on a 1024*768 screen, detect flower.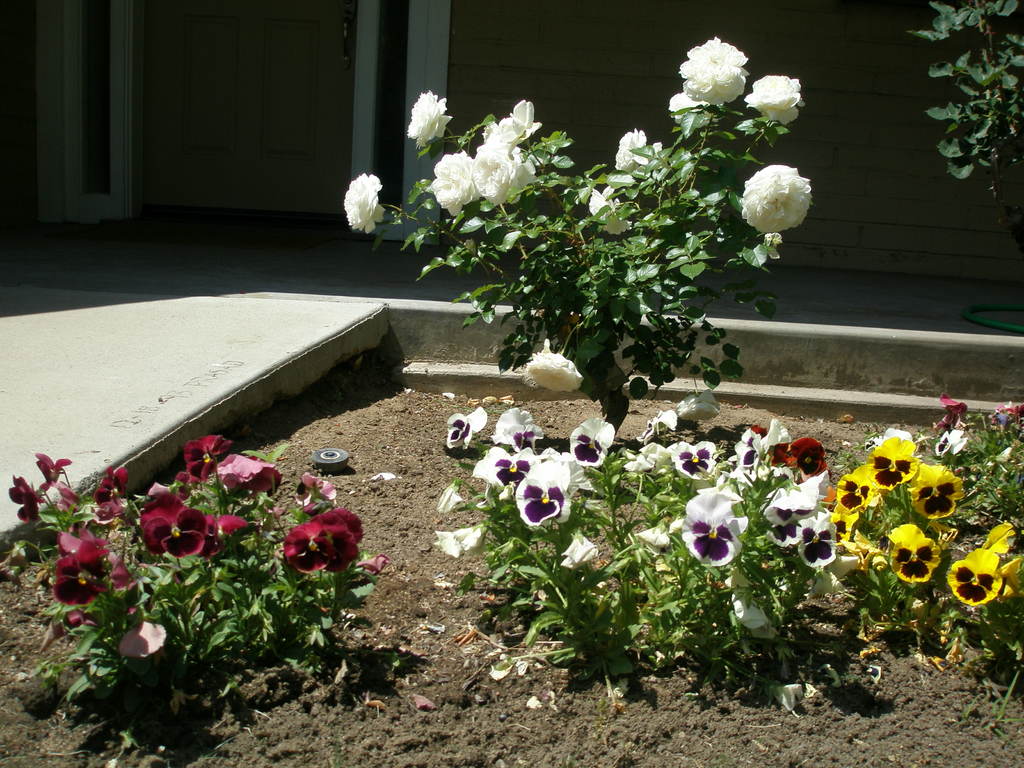
[left=525, top=339, right=580, bottom=398].
